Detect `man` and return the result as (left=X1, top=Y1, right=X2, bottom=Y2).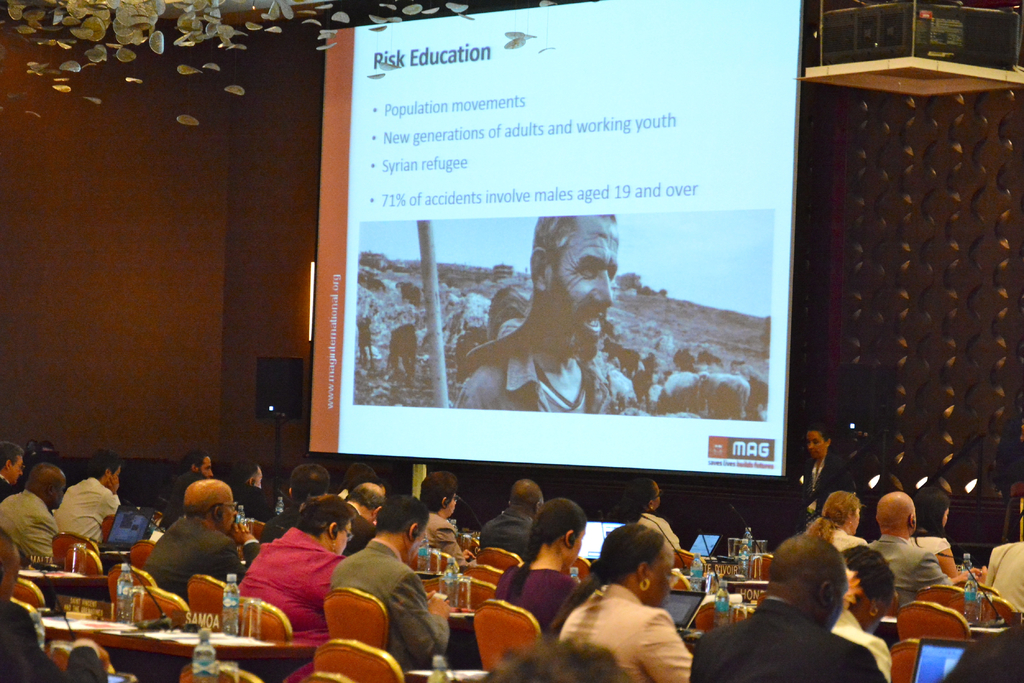
(left=454, top=210, right=644, bottom=414).
